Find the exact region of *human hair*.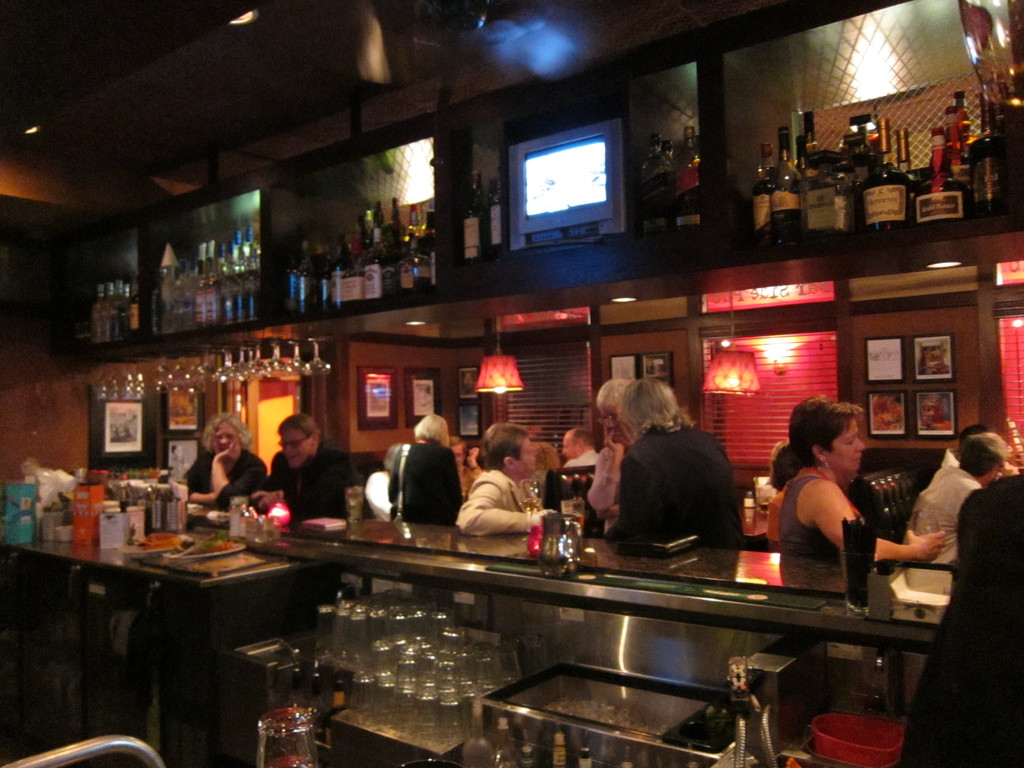
Exact region: l=956, t=425, r=985, b=454.
